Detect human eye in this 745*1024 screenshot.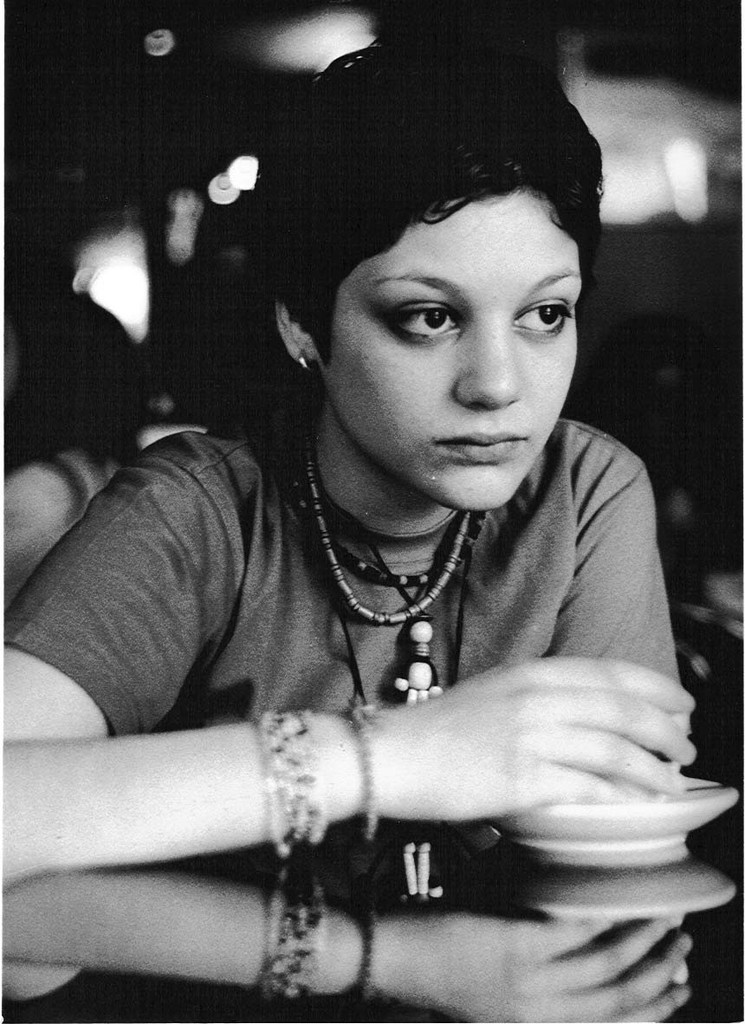
Detection: bbox(364, 287, 485, 339).
